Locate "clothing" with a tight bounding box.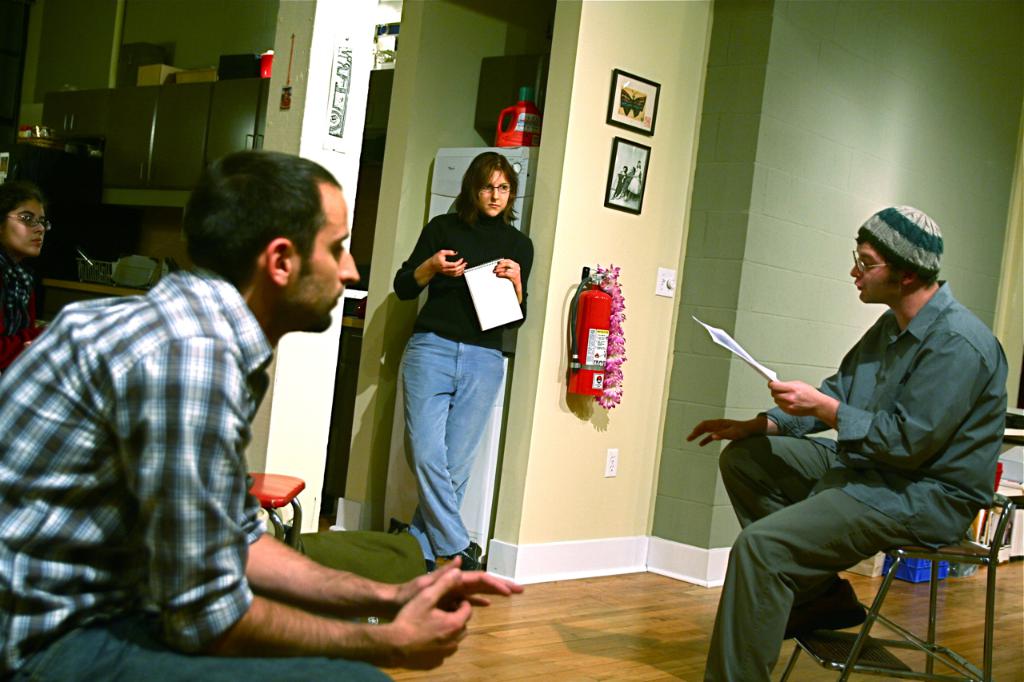
(left=718, top=275, right=1009, bottom=681).
